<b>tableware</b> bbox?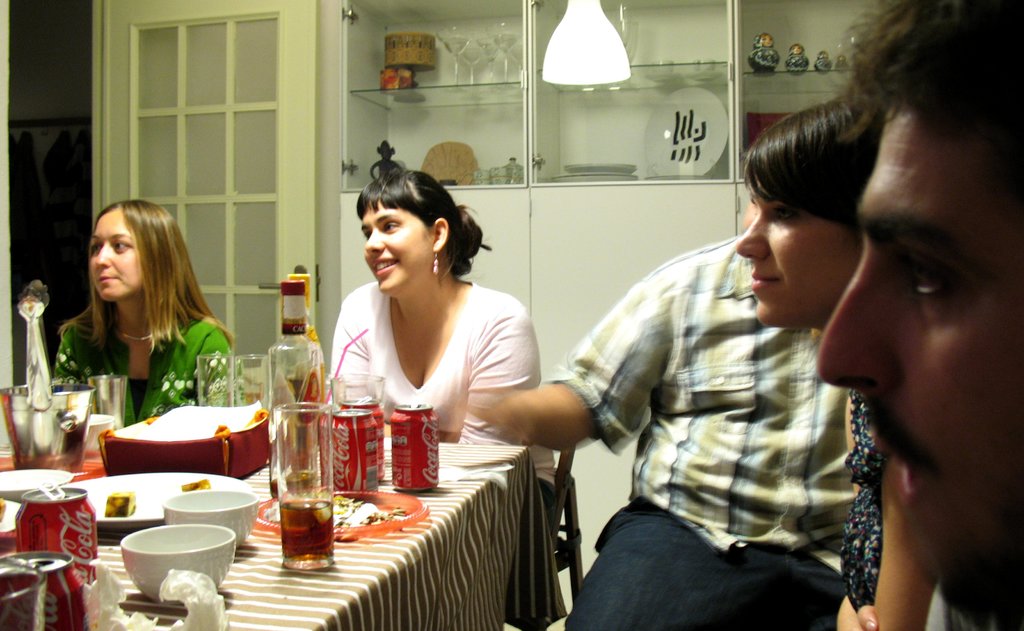
191 350 227 402
